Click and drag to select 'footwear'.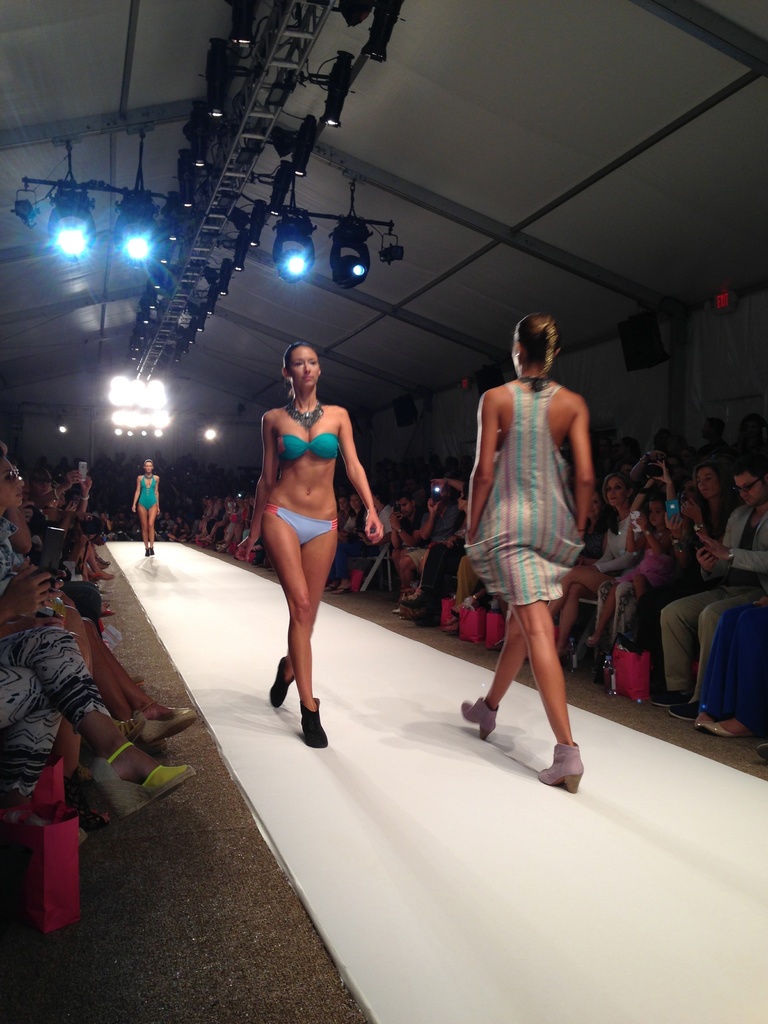
Selection: [458, 691, 499, 735].
